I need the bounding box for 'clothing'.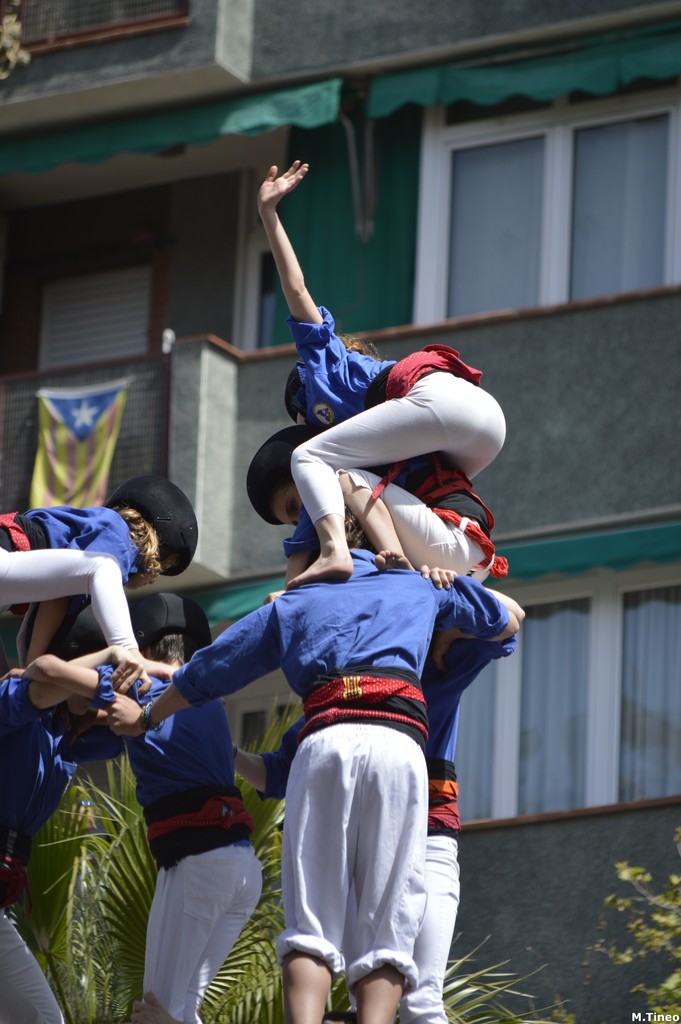
Here it is: [x1=284, y1=452, x2=495, y2=589].
